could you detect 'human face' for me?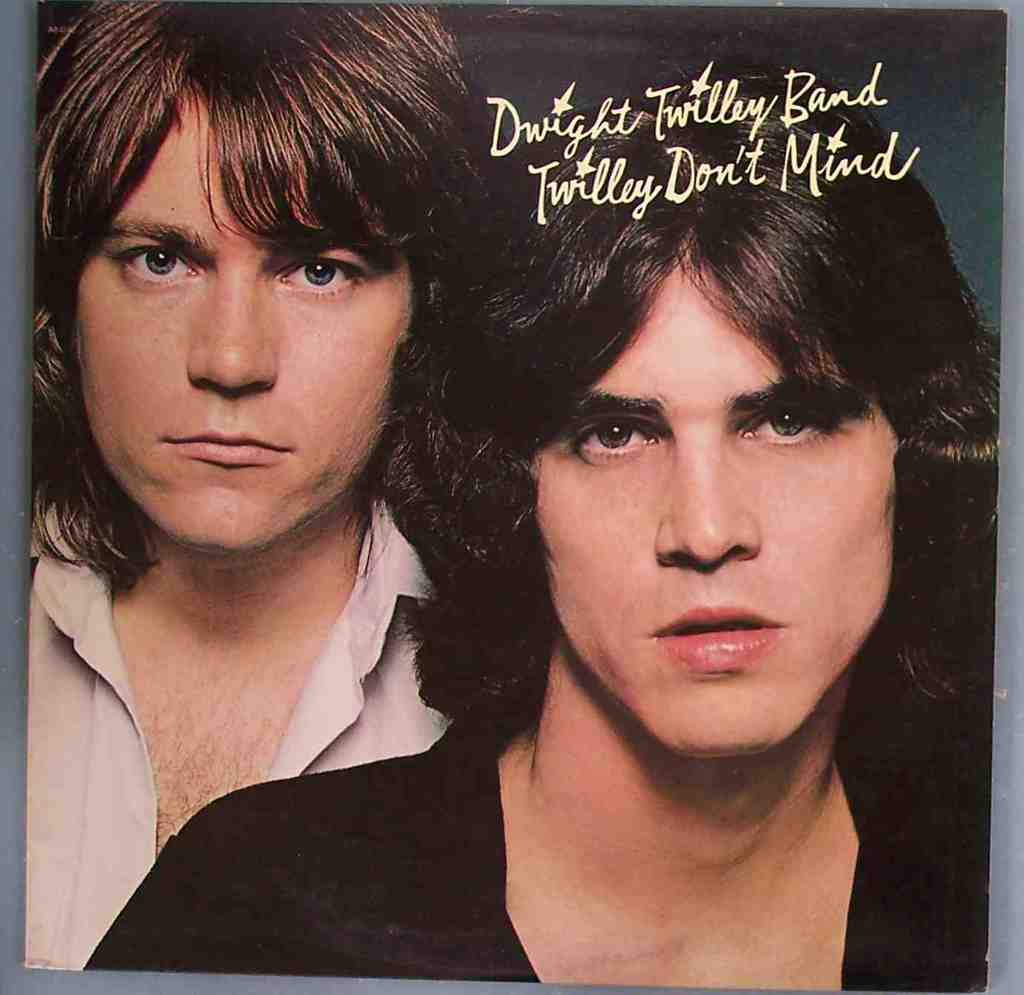
Detection result: bbox=(82, 87, 408, 548).
